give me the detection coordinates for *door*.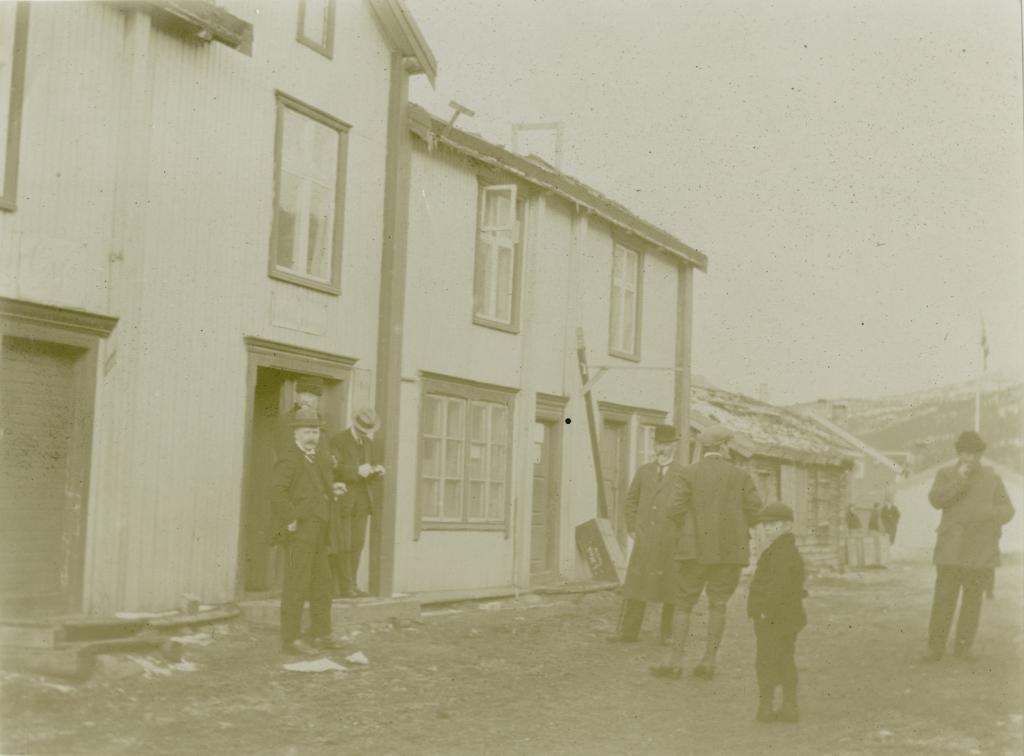
531/418/560/572.
